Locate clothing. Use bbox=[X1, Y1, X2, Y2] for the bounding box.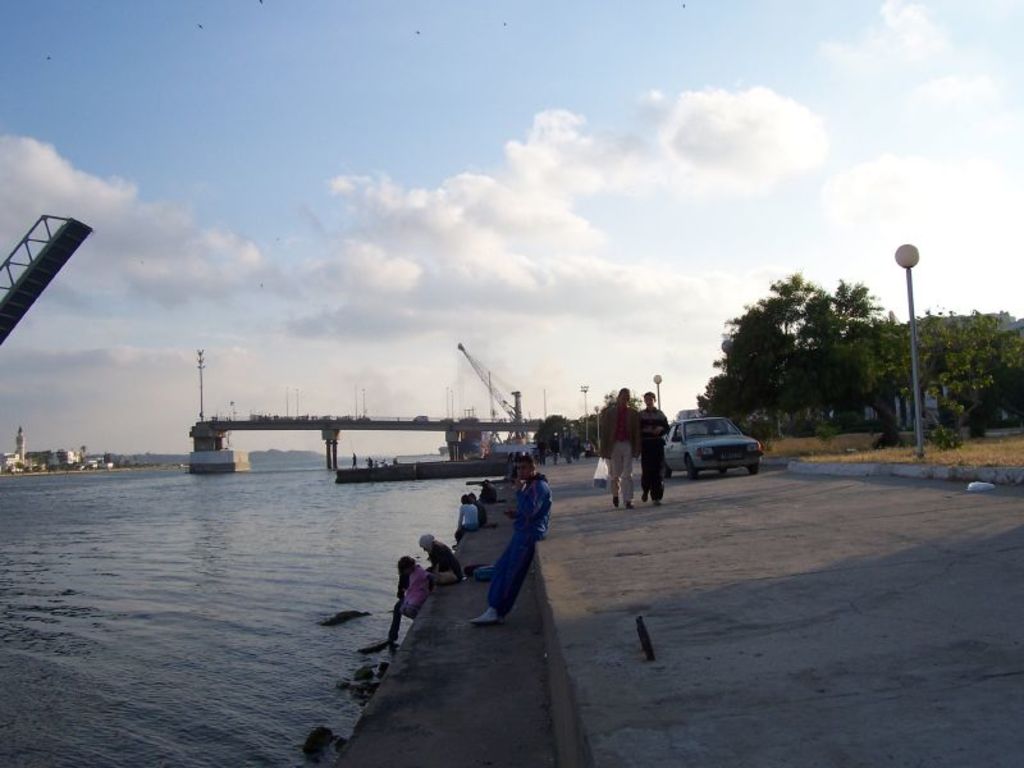
bbox=[485, 483, 499, 493].
